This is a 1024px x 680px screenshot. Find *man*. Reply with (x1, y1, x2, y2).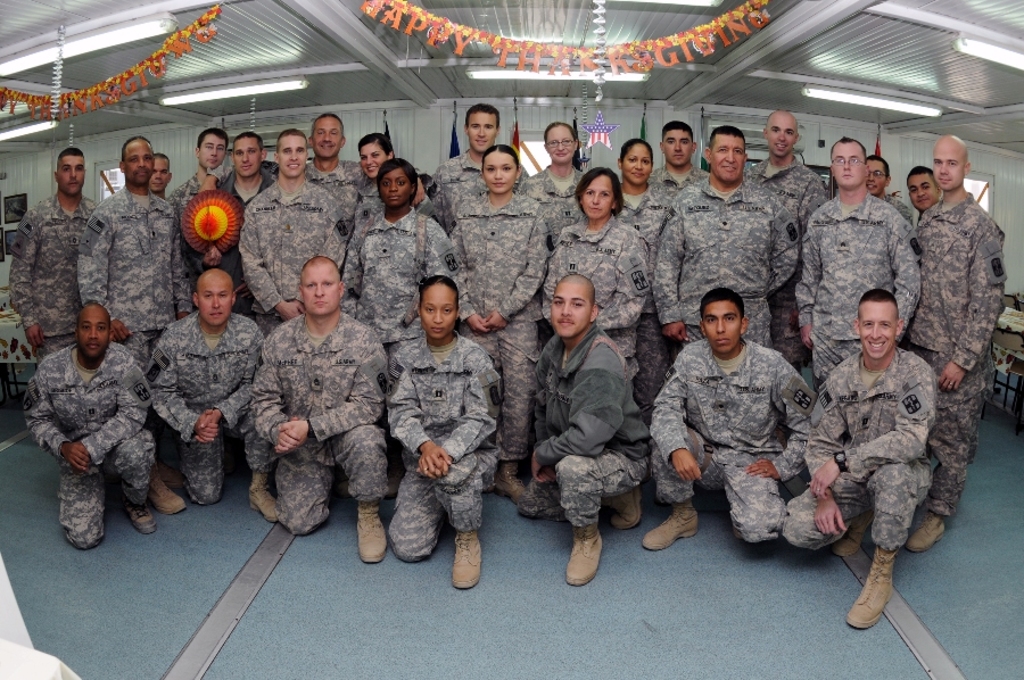
(237, 128, 347, 333).
